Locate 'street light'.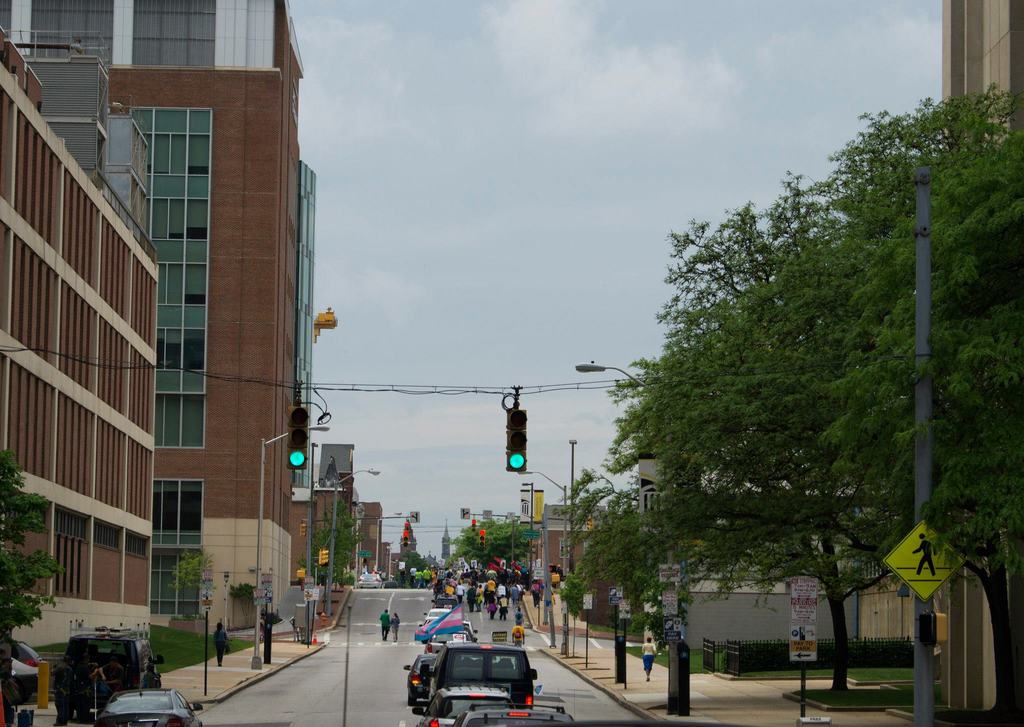
Bounding box: x1=378 y1=508 x2=404 y2=524.
